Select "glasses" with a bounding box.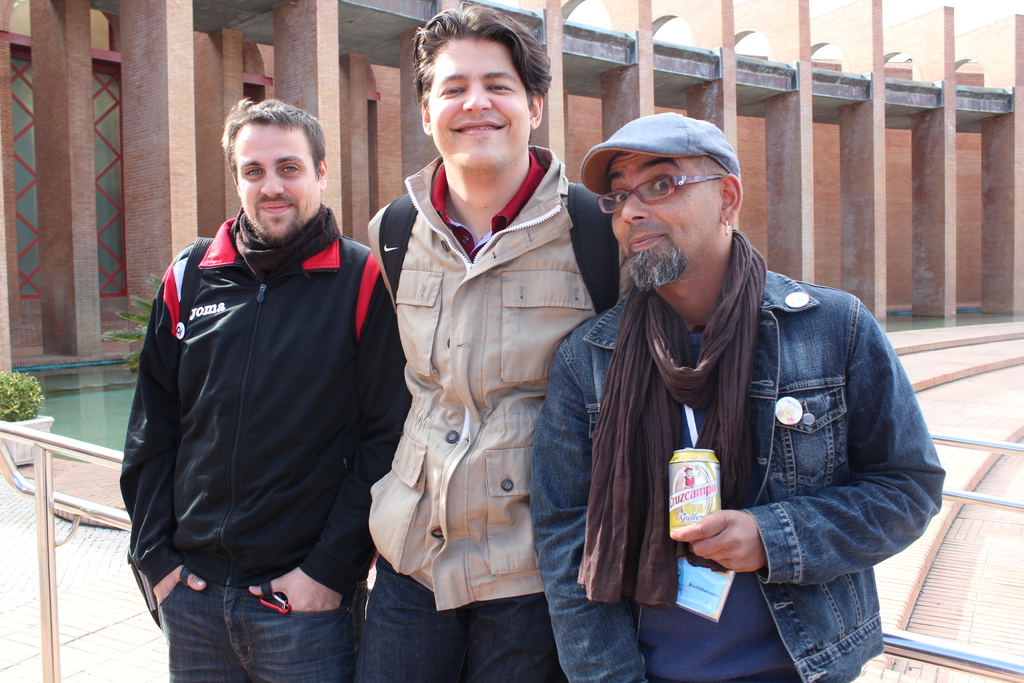
[left=593, top=161, right=740, bottom=206].
